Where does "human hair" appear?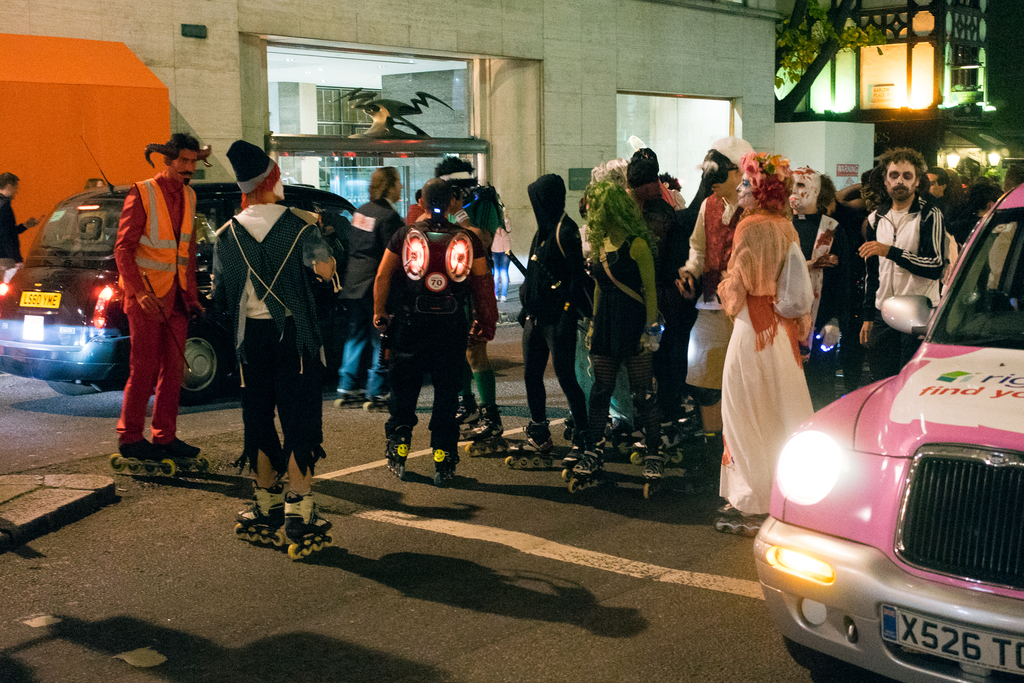
Appears at rect(435, 156, 477, 176).
